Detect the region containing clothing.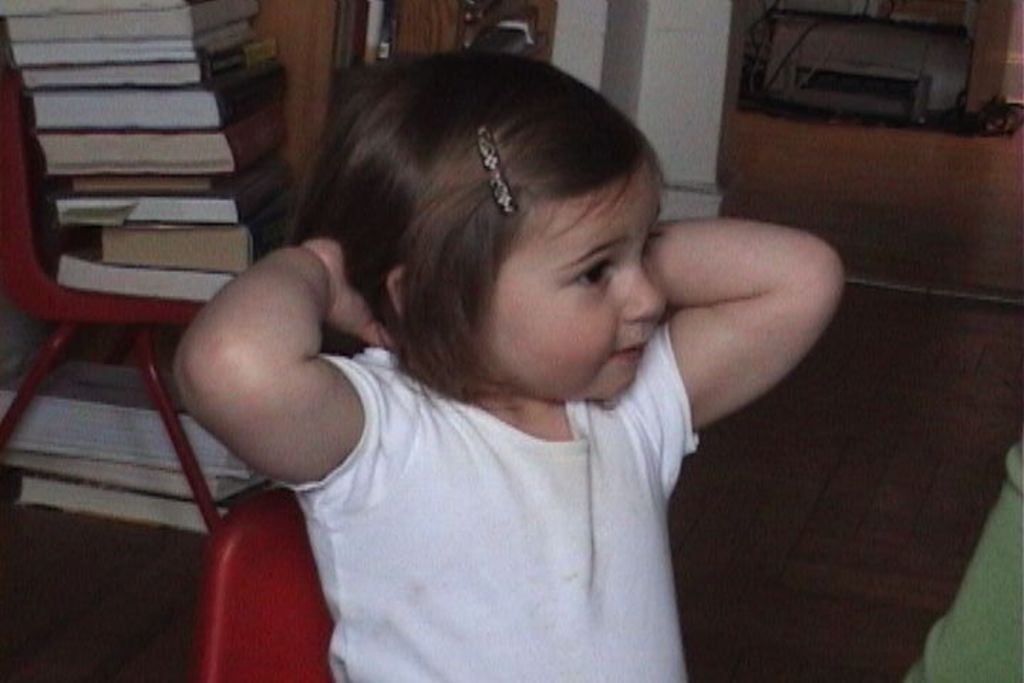
l=276, t=350, r=700, b=682.
